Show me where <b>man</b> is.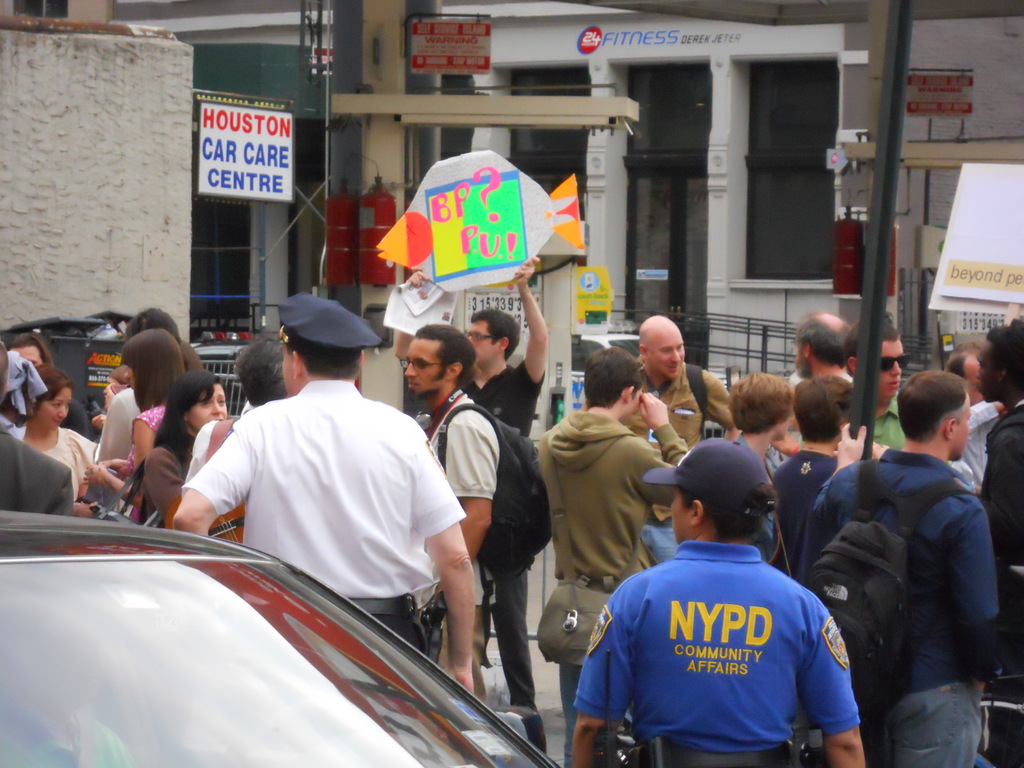
<b>man</b> is at (389,254,545,749).
